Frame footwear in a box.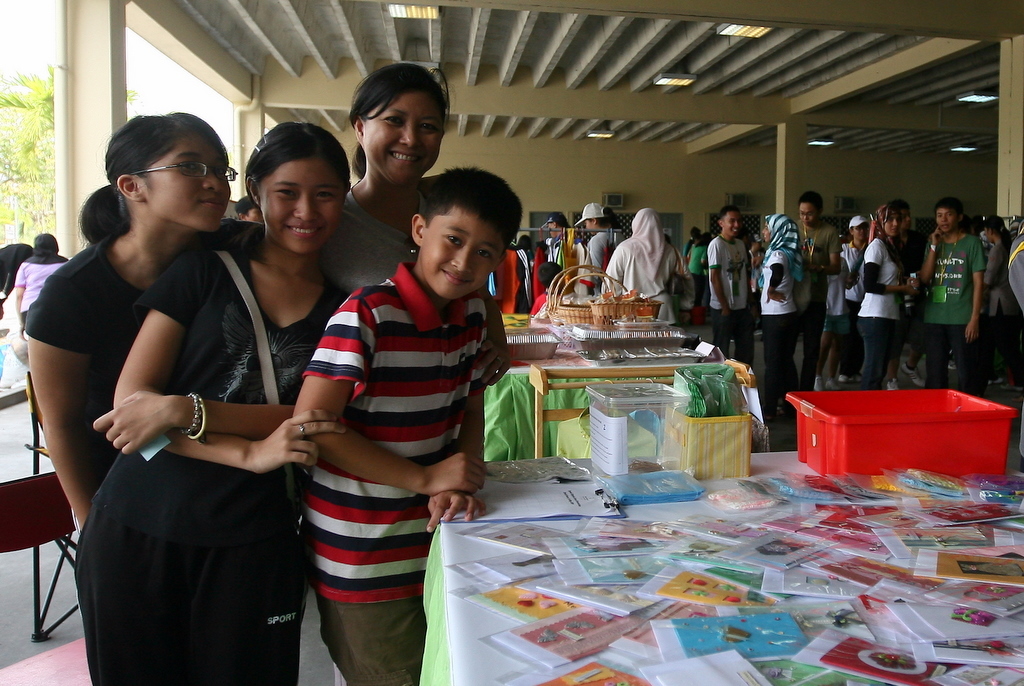
<bbox>986, 374, 1000, 389</bbox>.
